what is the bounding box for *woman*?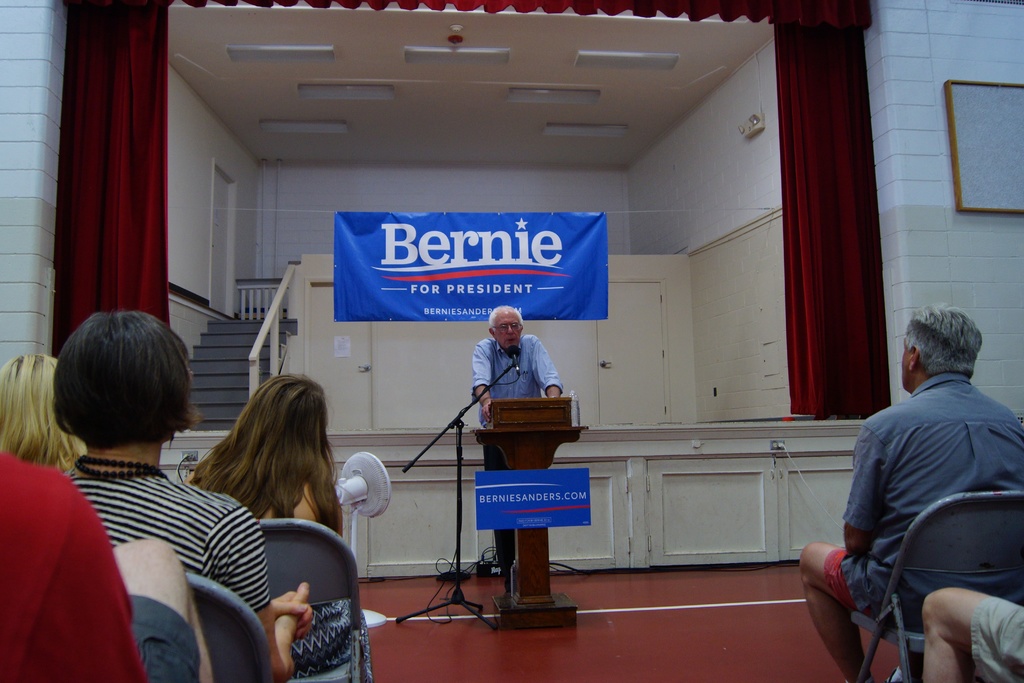
[182, 374, 378, 682].
